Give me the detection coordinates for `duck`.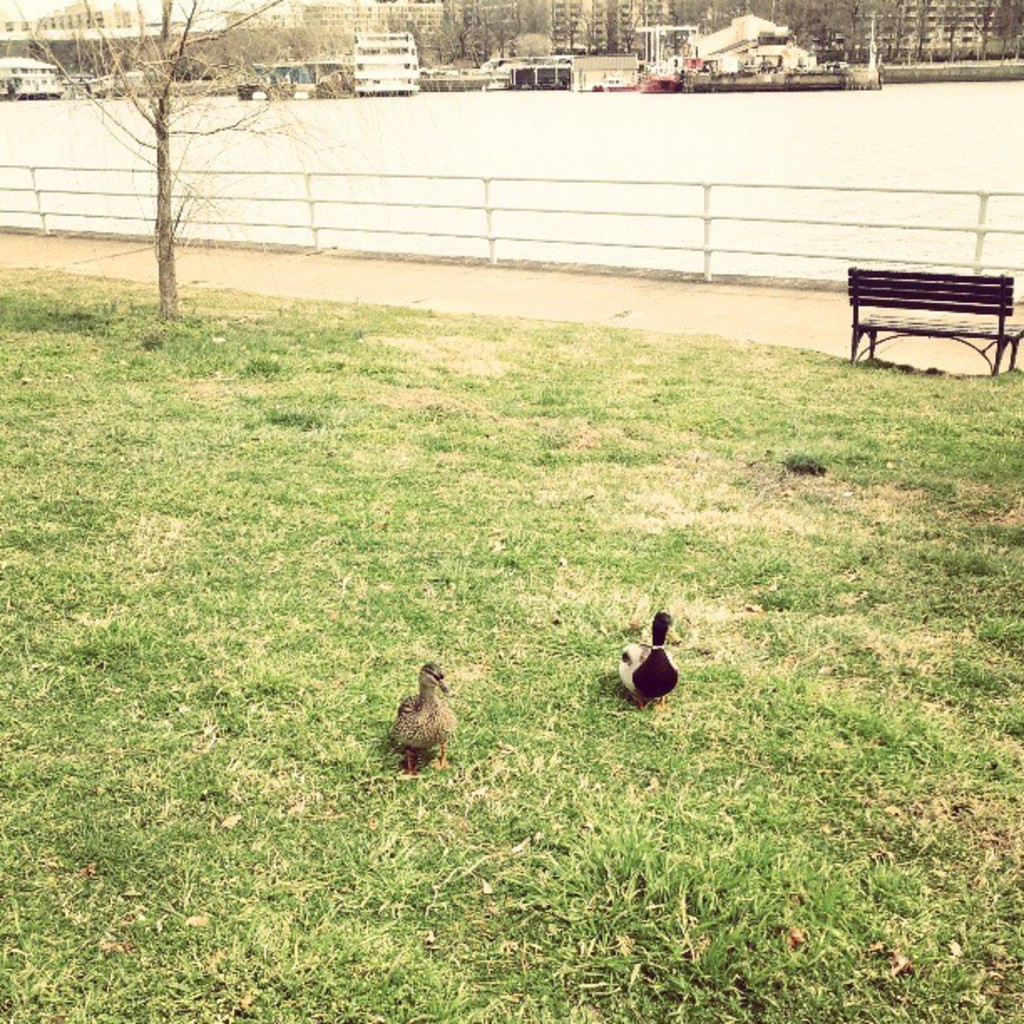
{"left": 594, "top": 617, "right": 694, "bottom": 721}.
